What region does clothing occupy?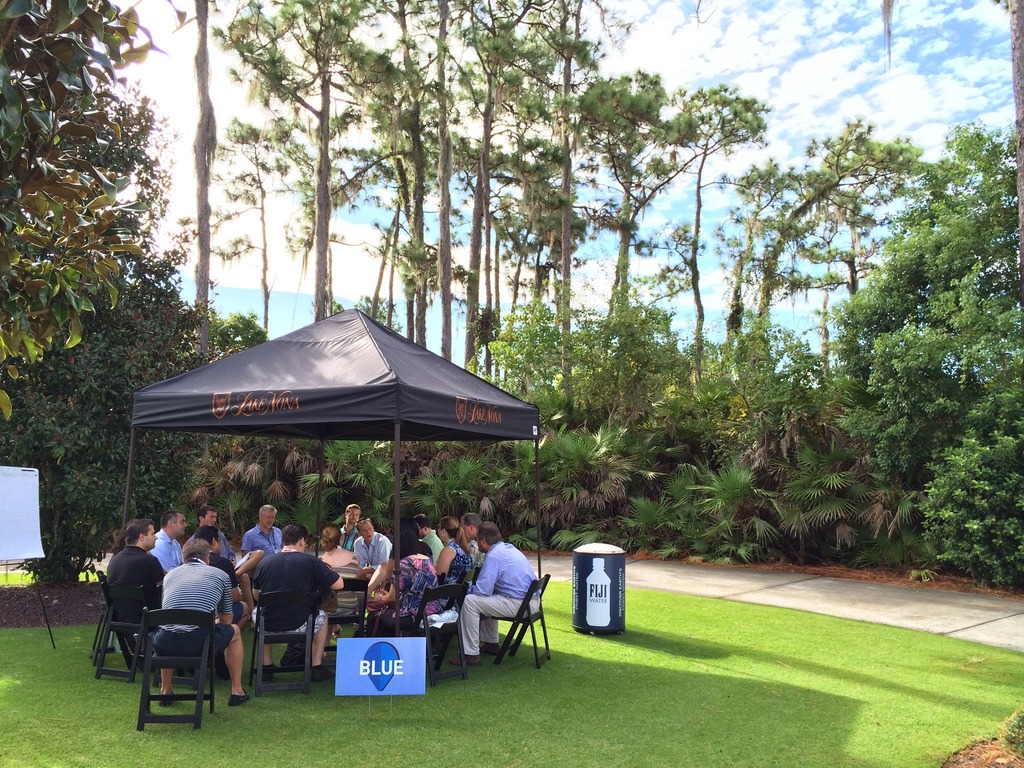
Rect(352, 527, 390, 570).
